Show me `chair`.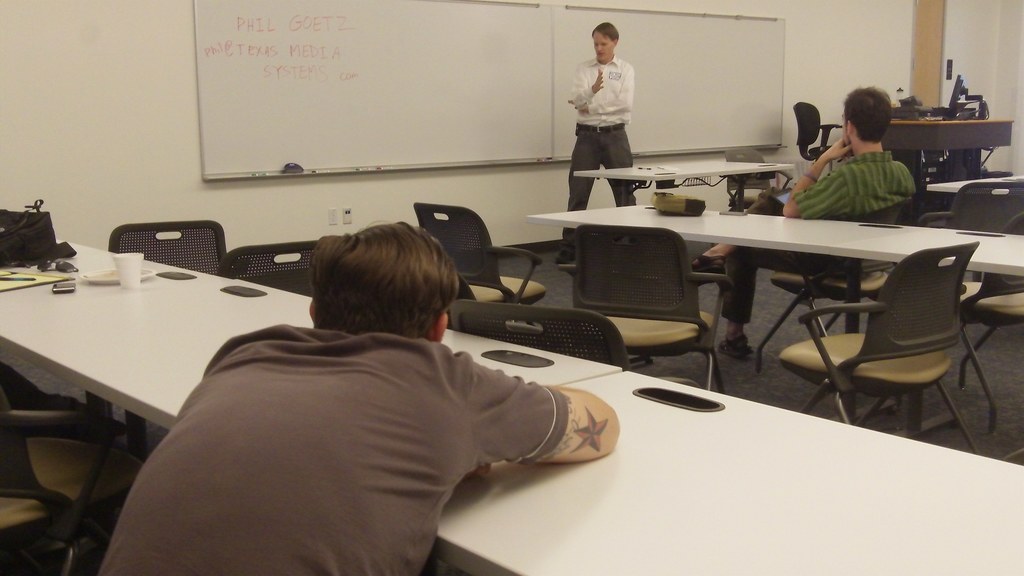
`chair` is here: 960 211 1023 392.
